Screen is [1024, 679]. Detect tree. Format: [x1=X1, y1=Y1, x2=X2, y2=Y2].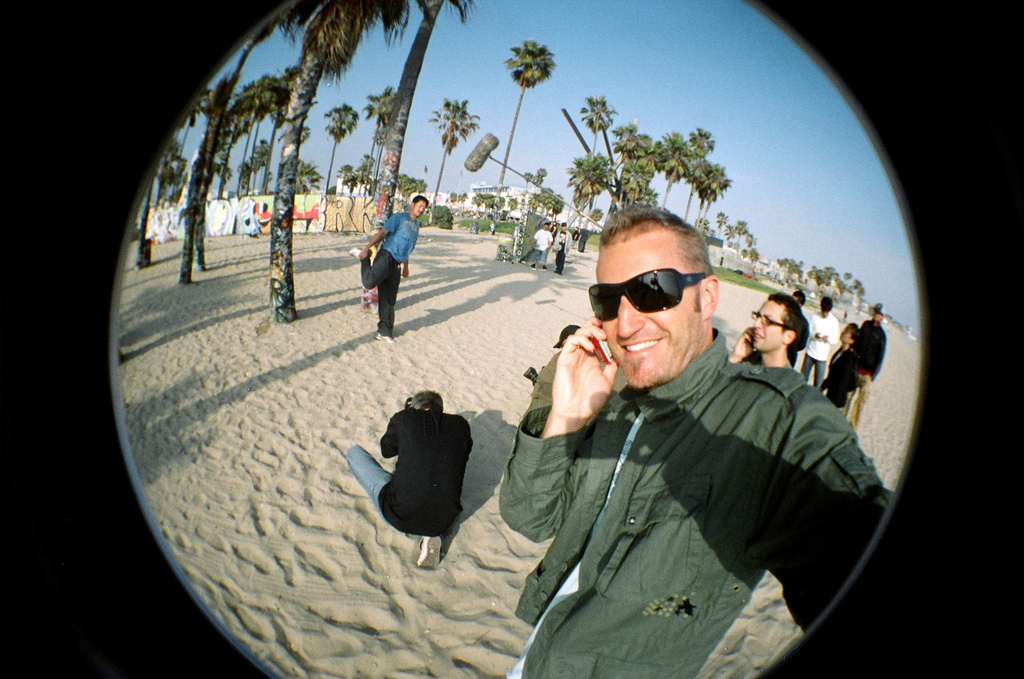
[x1=493, y1=38, x2=557, y2=210].
